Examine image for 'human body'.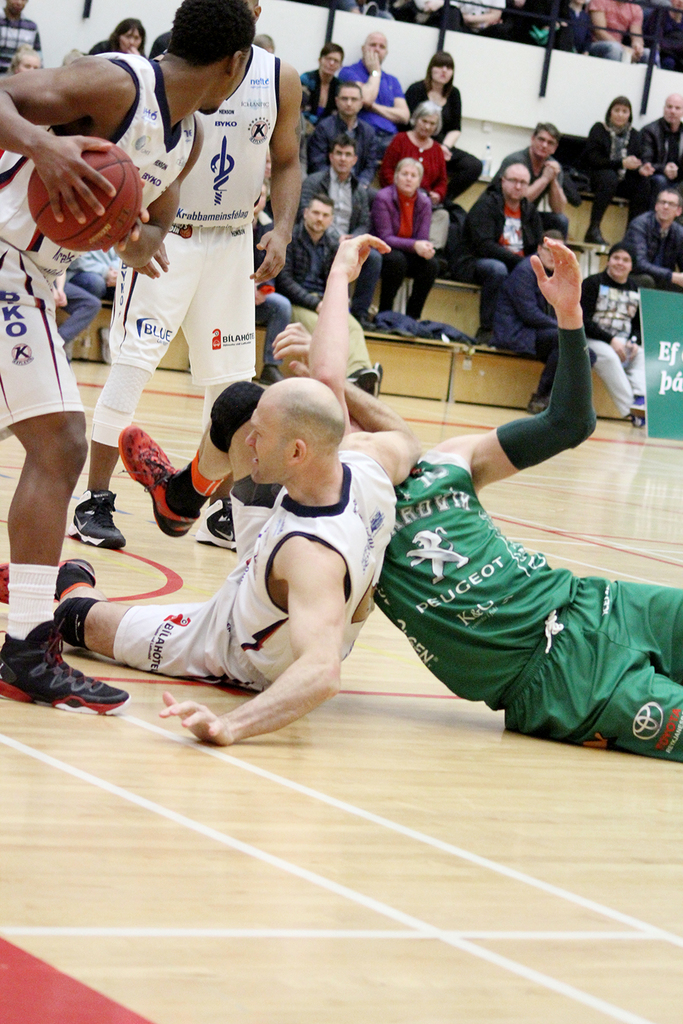
Examination result: (249, 191, 296, 379).
